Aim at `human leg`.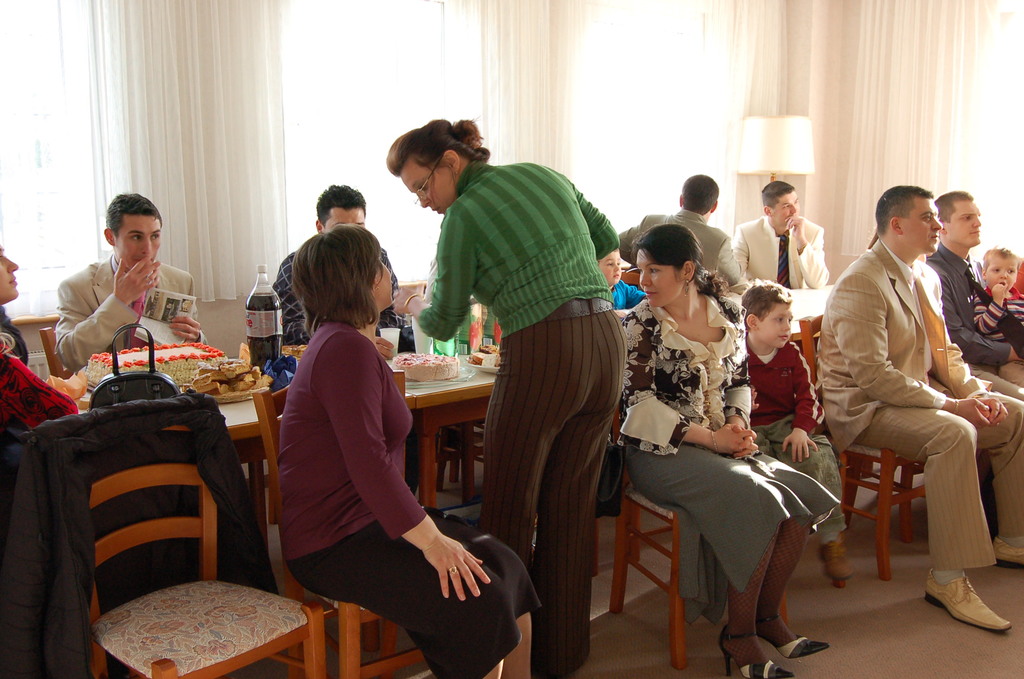
Aimed at bbox=[757, 507, 824, 657].
